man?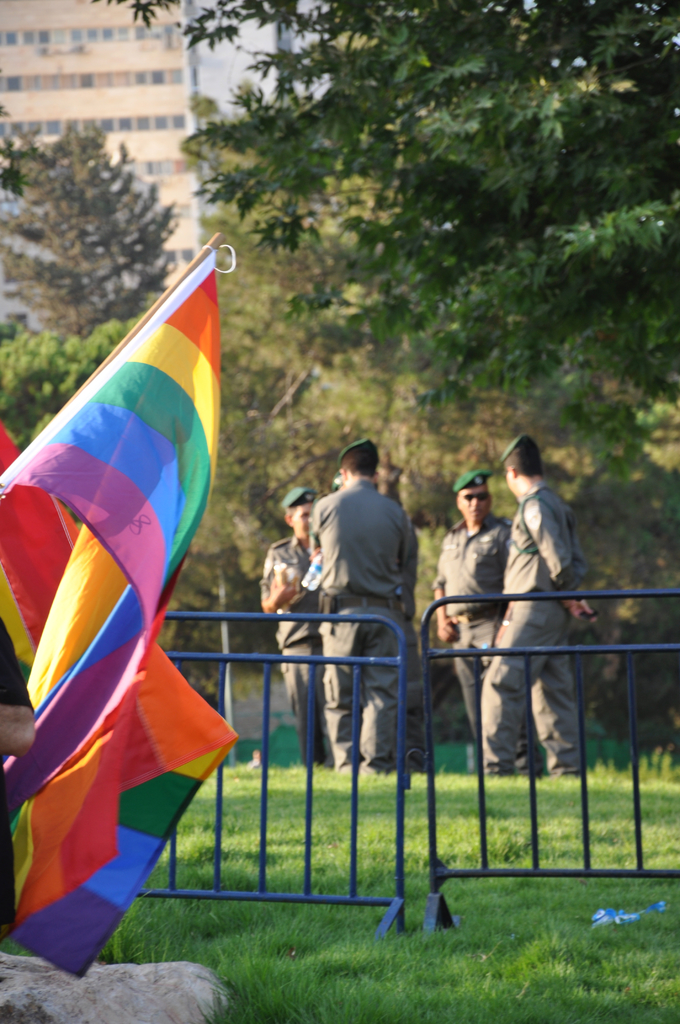
{"left": 312, "top": 441, "right": 428, "bottom": 773}
